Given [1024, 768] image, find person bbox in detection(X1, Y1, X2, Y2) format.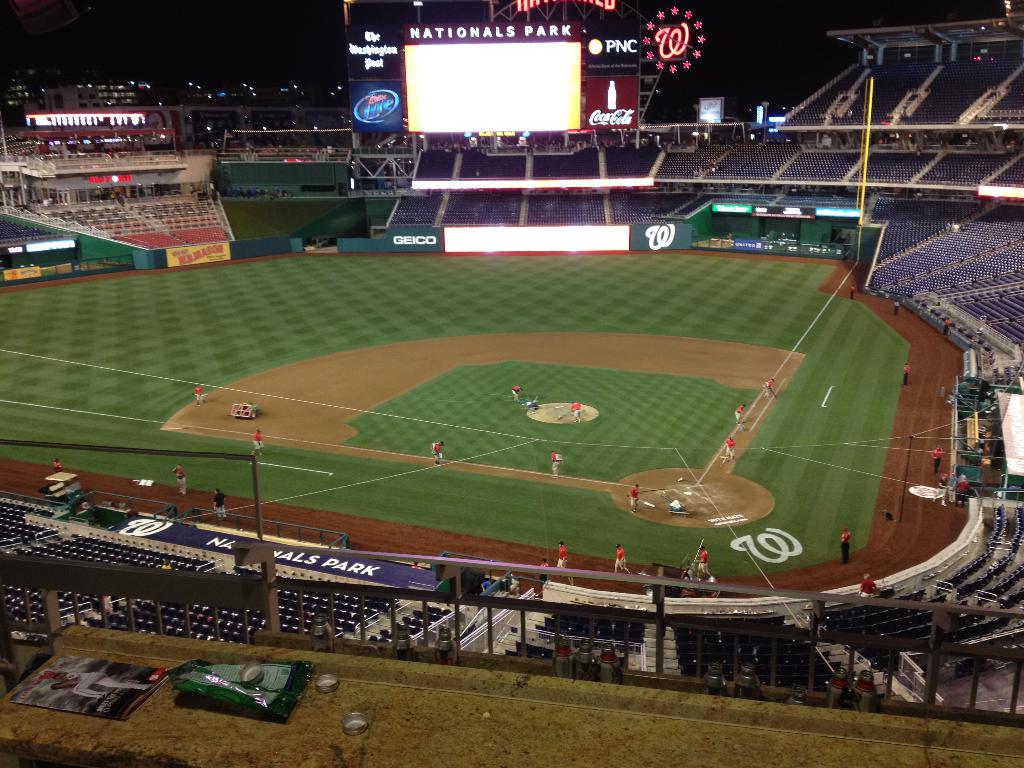
detection(838, 529, 853, 566).
